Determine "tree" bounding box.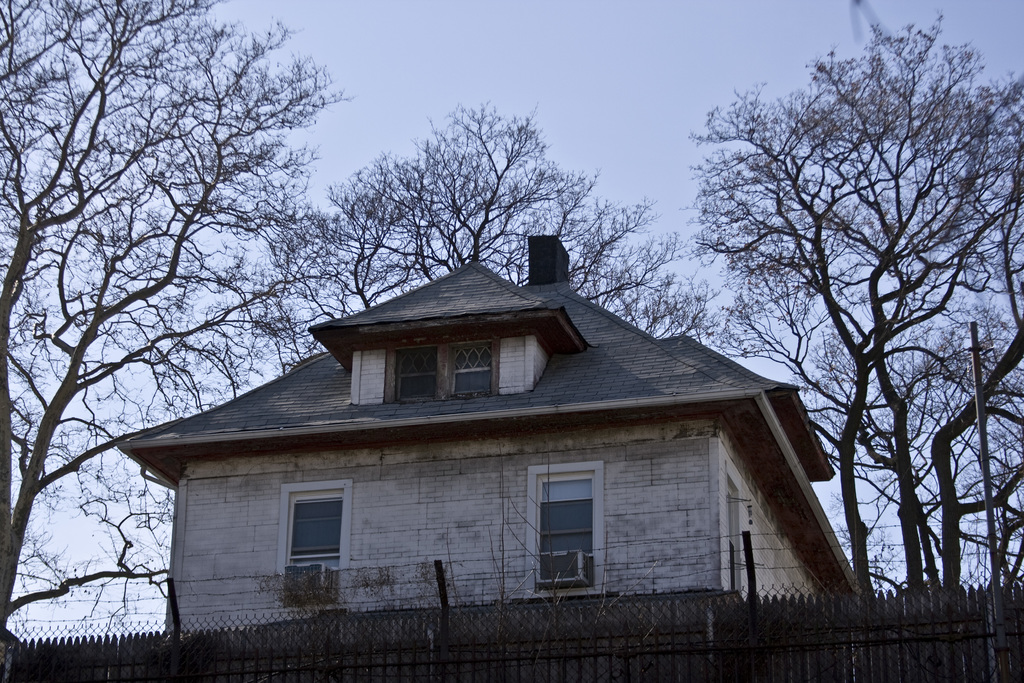
Determined: BBox(282, 102, 726, 356).
